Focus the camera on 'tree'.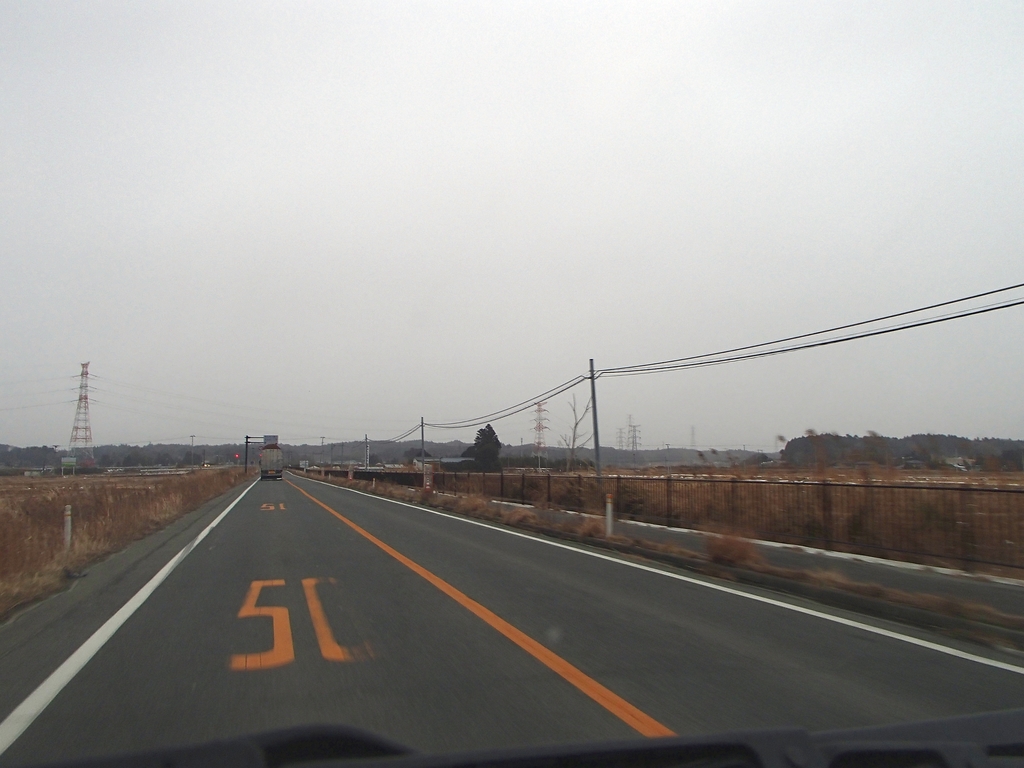
Focus region: detection(184, 454, 202, 465).
